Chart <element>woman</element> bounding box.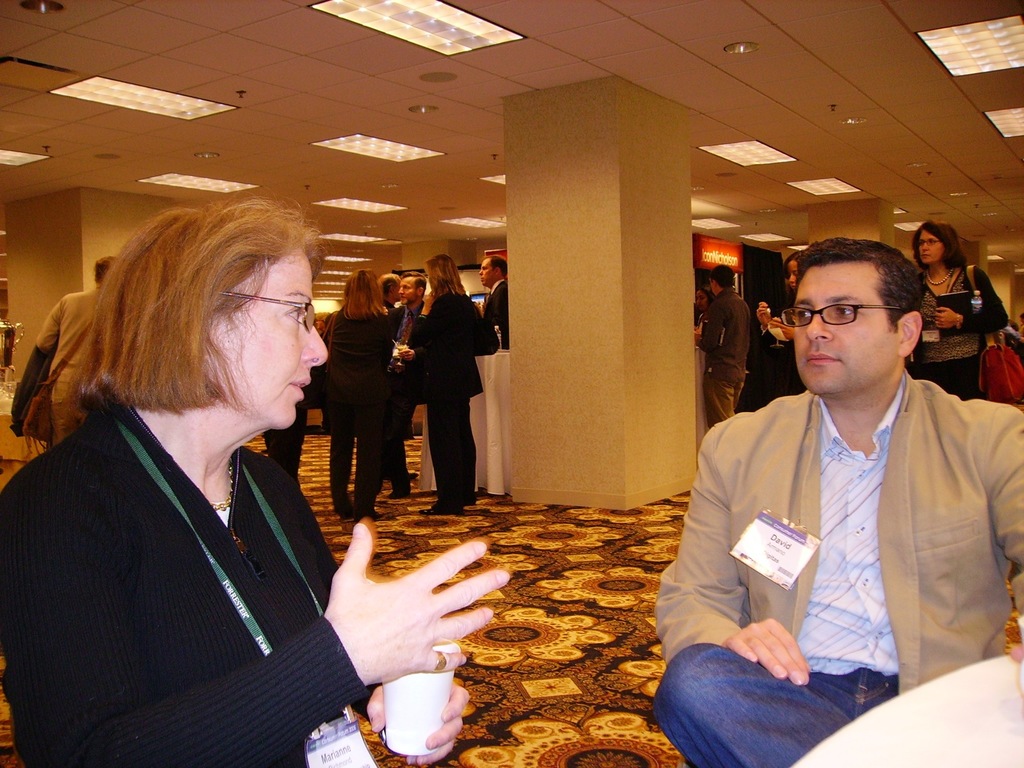
Charted: 920, 224, 1002, 414.
